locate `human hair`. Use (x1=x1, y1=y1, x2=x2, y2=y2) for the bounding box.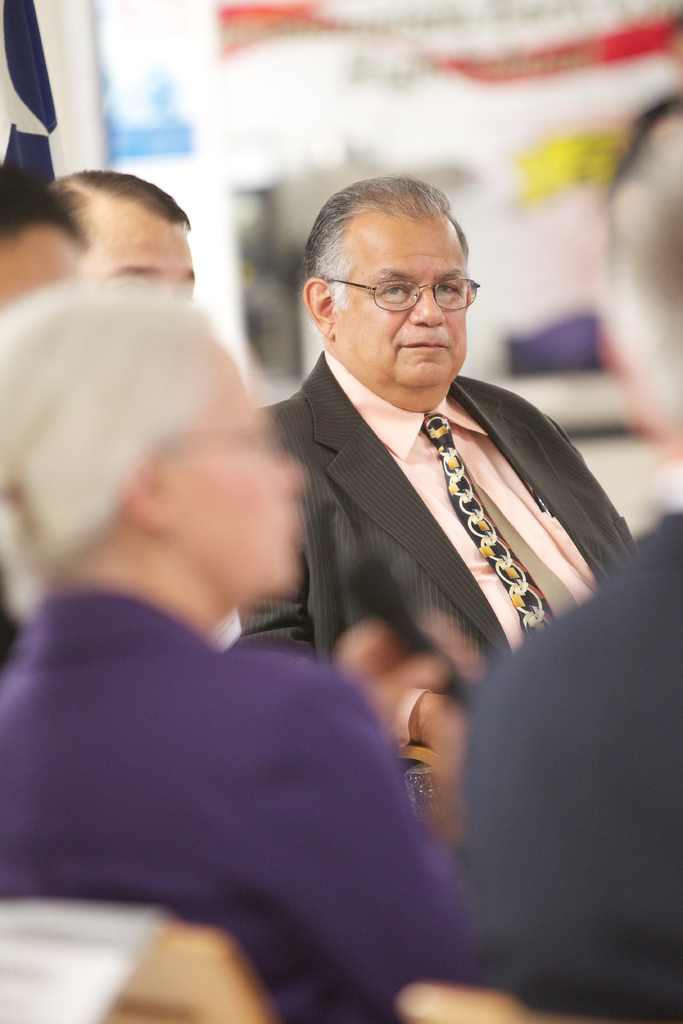
(x1=595, y1=99, x2=682, y2=451).
